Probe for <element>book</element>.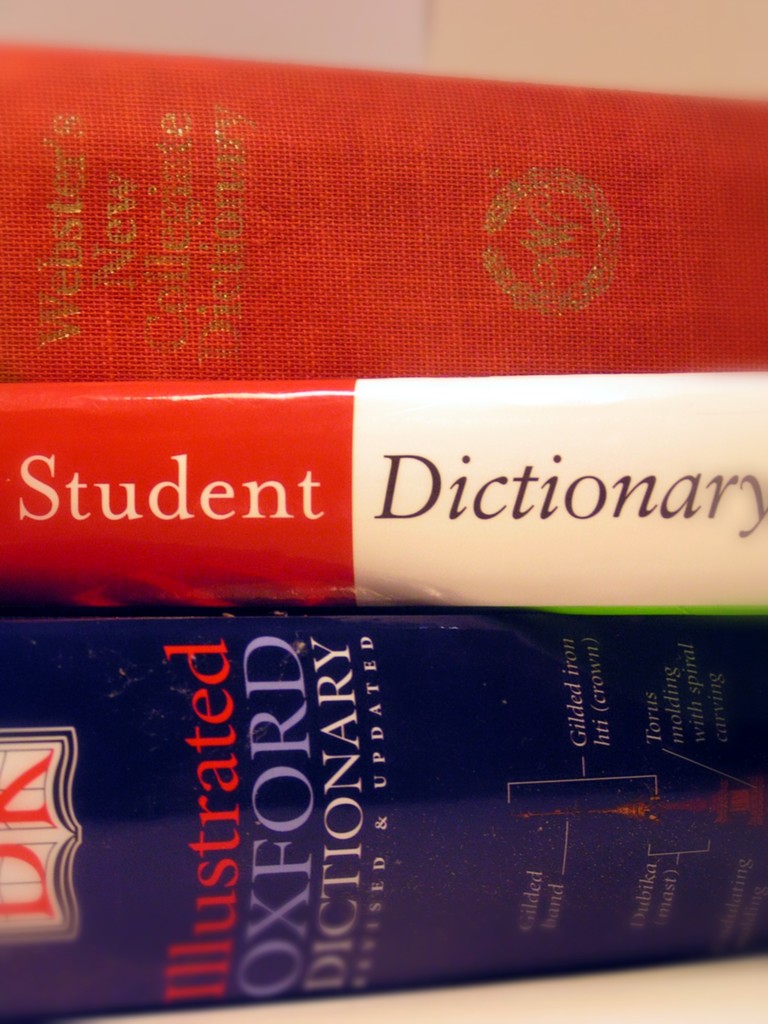
Probe result: [left=0, top=43, right=767, bottom=376].
